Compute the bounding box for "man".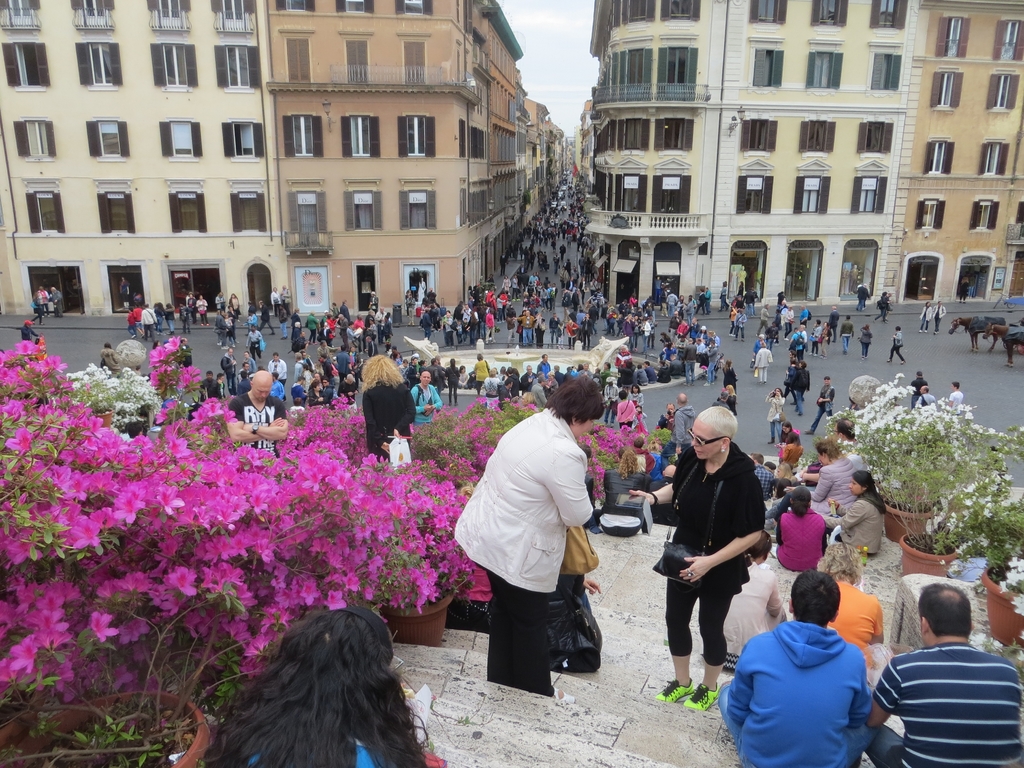
(left=669, top=392, right=698, bottom=451).
